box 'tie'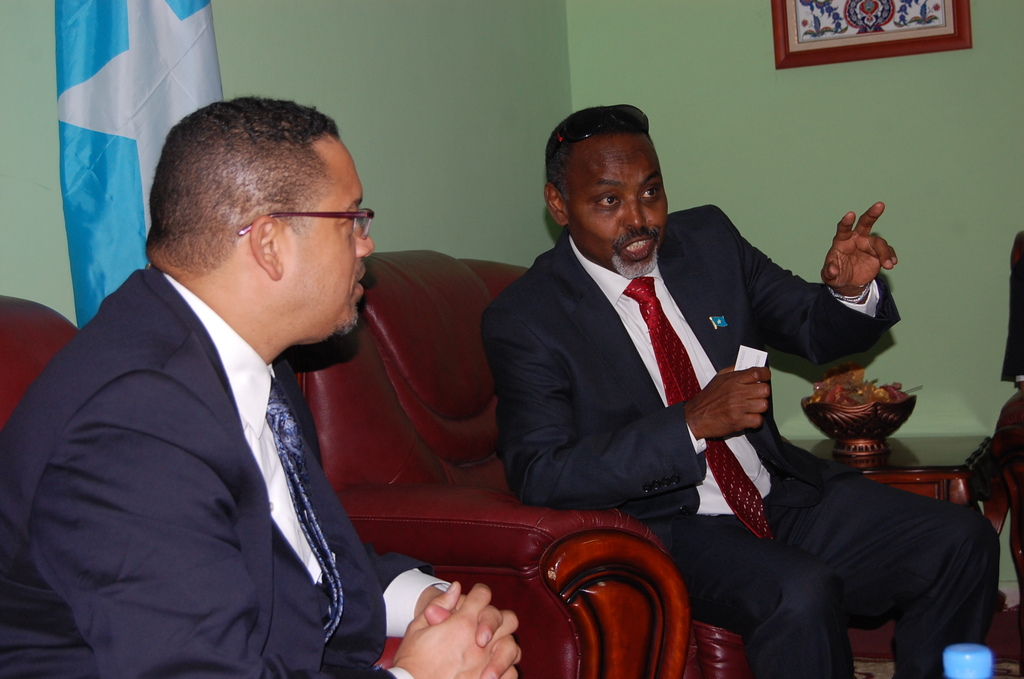
detection(624, 274, 769, 549)
